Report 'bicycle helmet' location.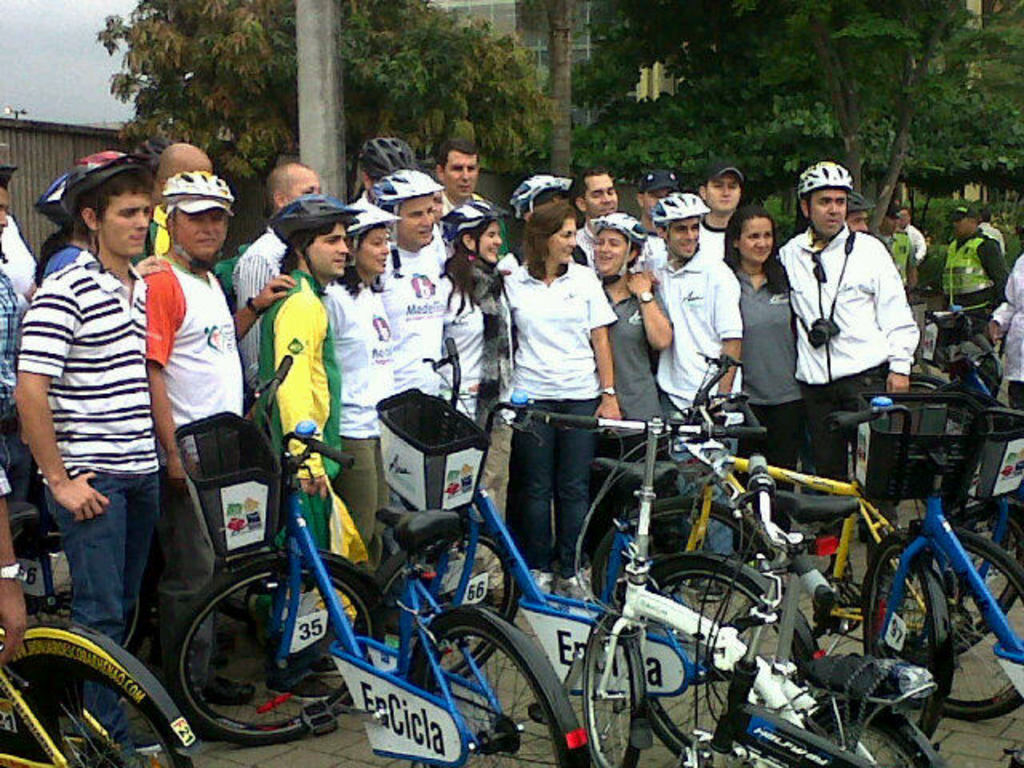
Report: bbox=(586, 213, 653, 282).
